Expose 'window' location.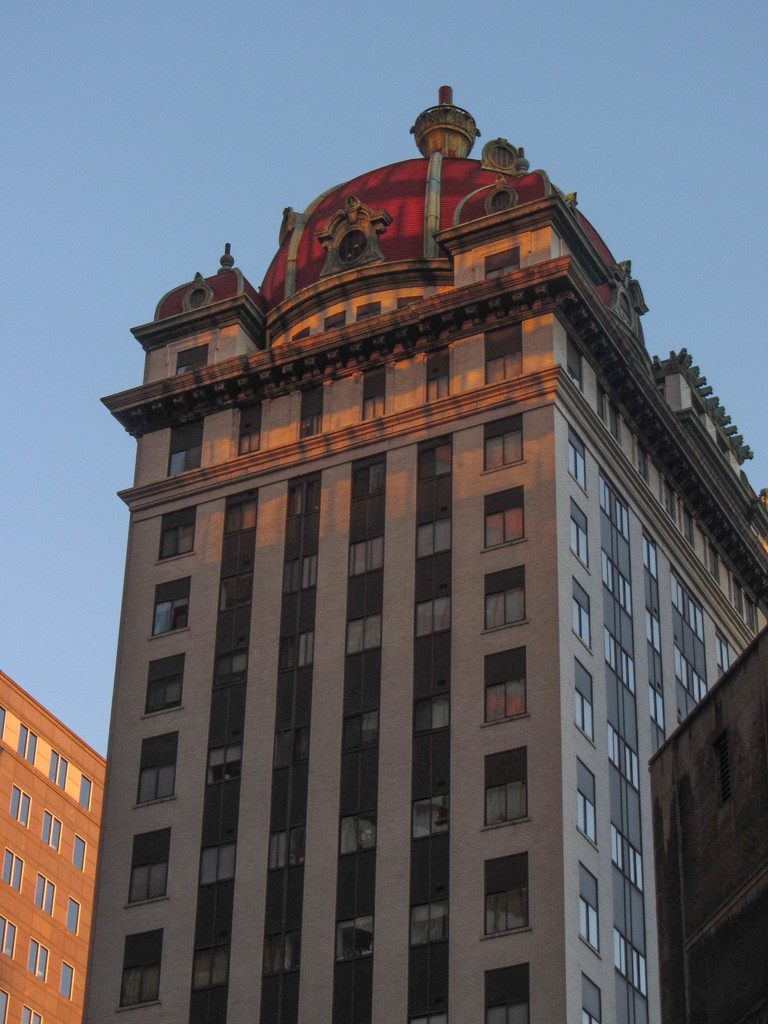
Exposed at 644,536,659,580.
